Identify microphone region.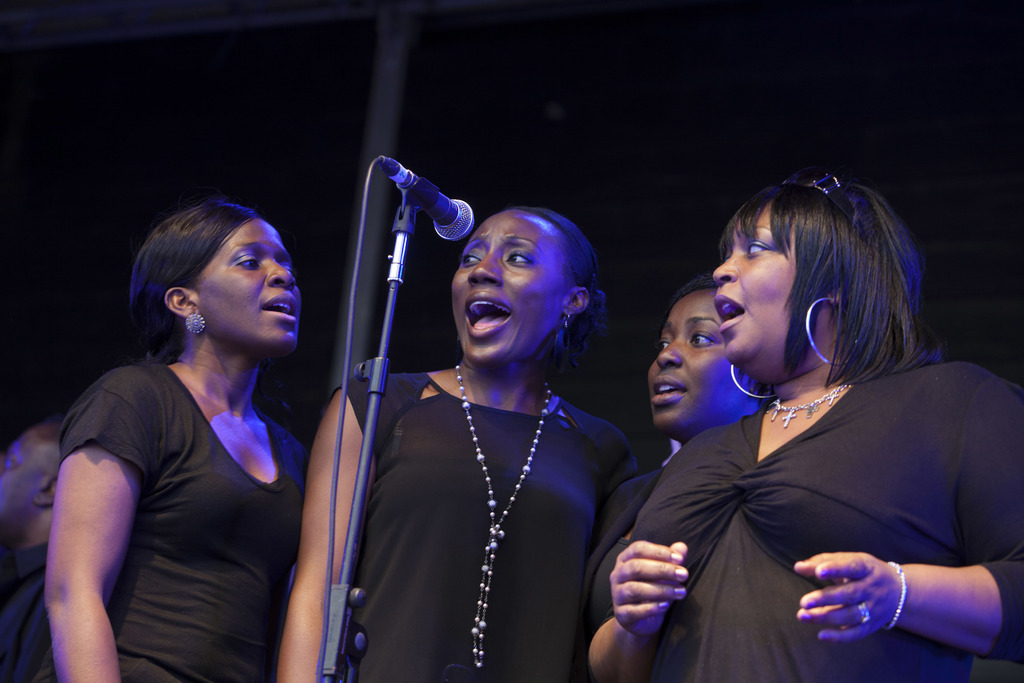
Region: 294/184/472/574.
